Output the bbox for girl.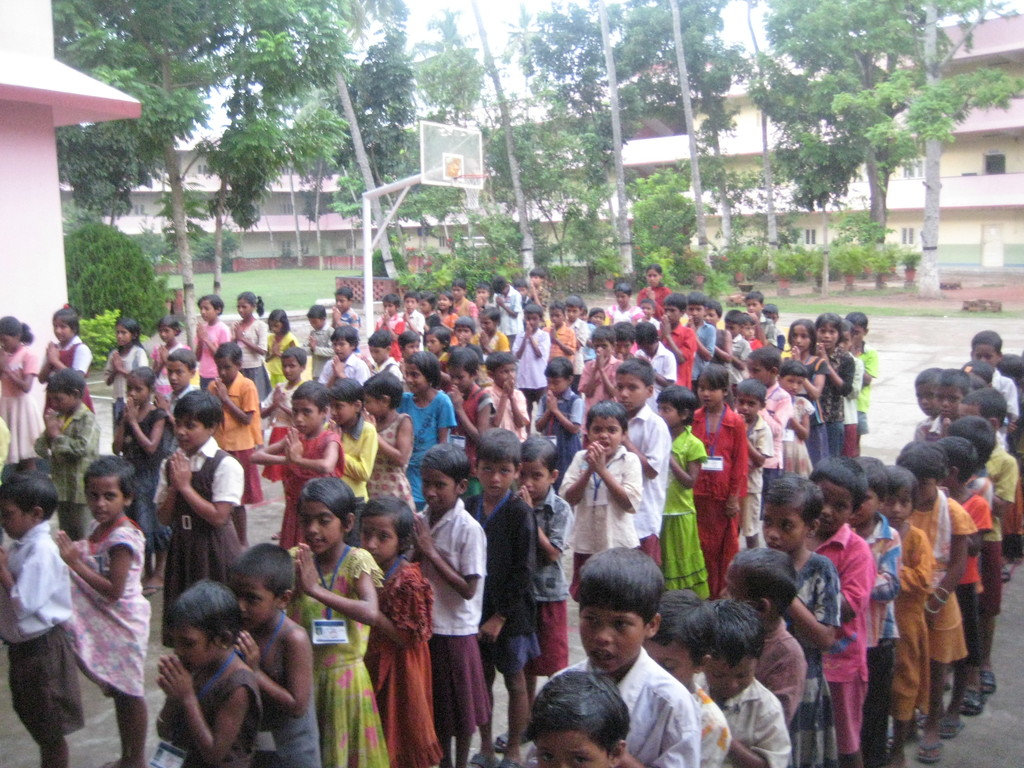
(x1=653, y1=387, x2=707, y2=600).
